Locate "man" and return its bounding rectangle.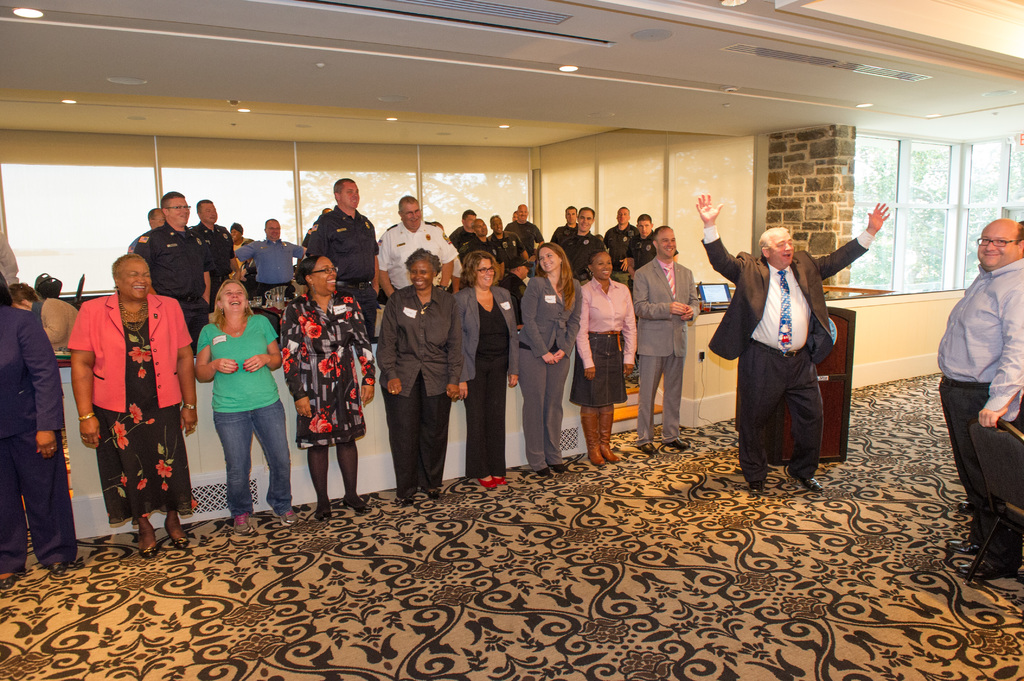
[445,205,479,247].
